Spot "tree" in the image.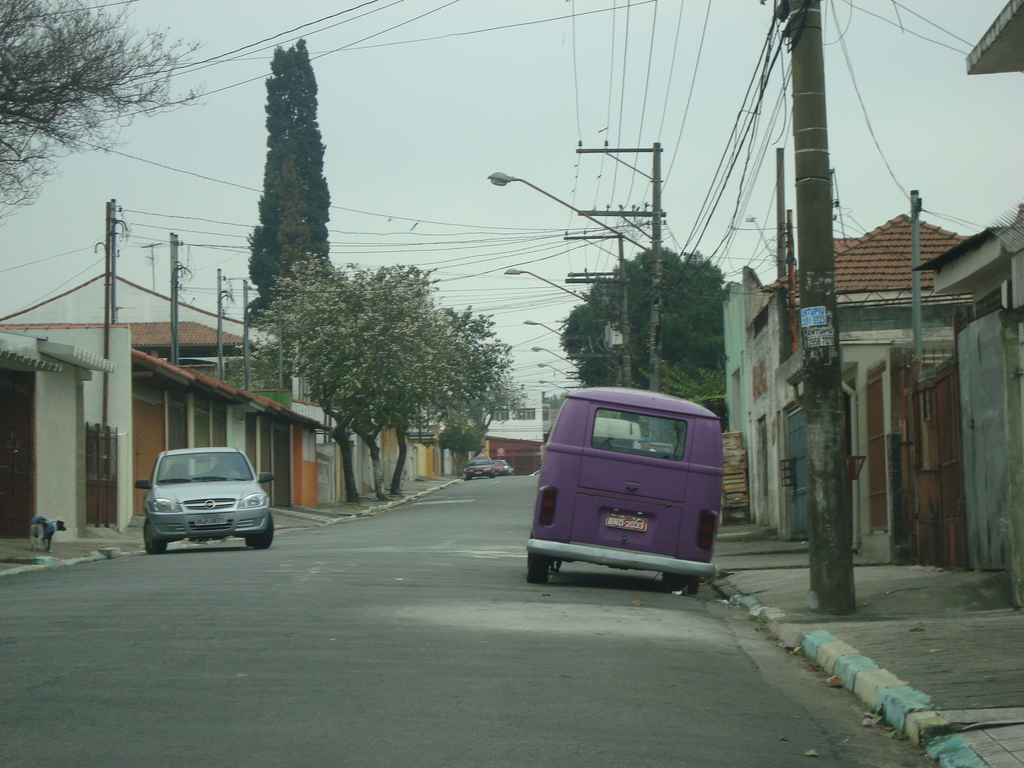
"tree" found at select_region(253, 271, 530, 505).
